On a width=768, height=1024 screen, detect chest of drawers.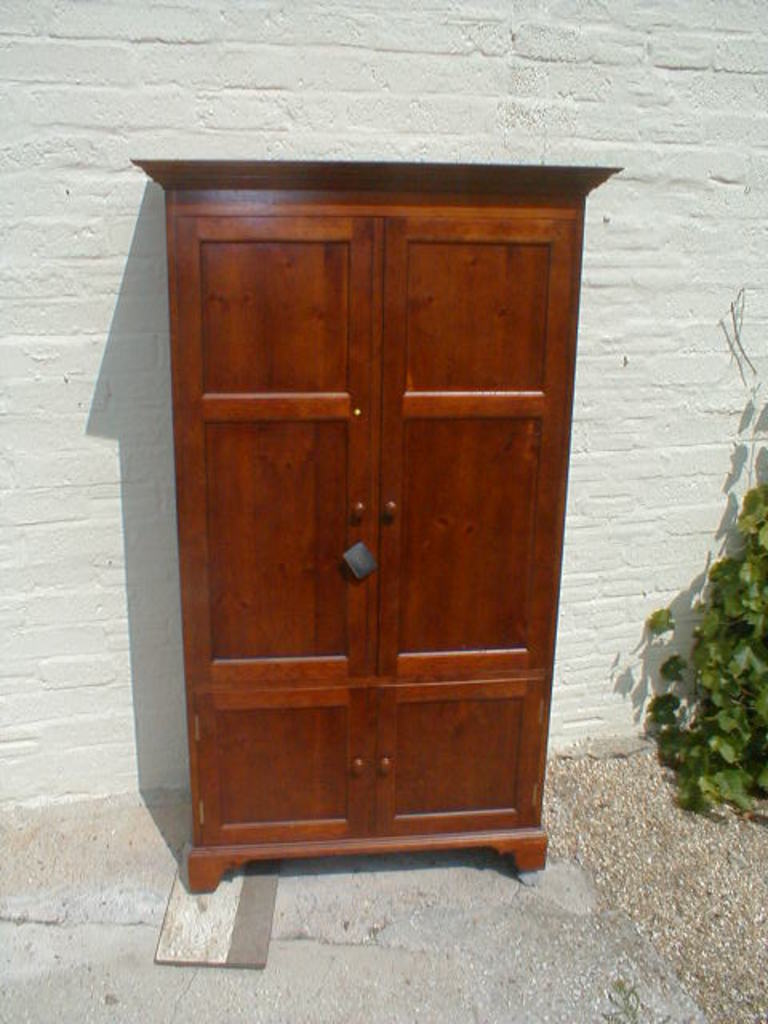
<region>128, 158, 626, 894</region>.
